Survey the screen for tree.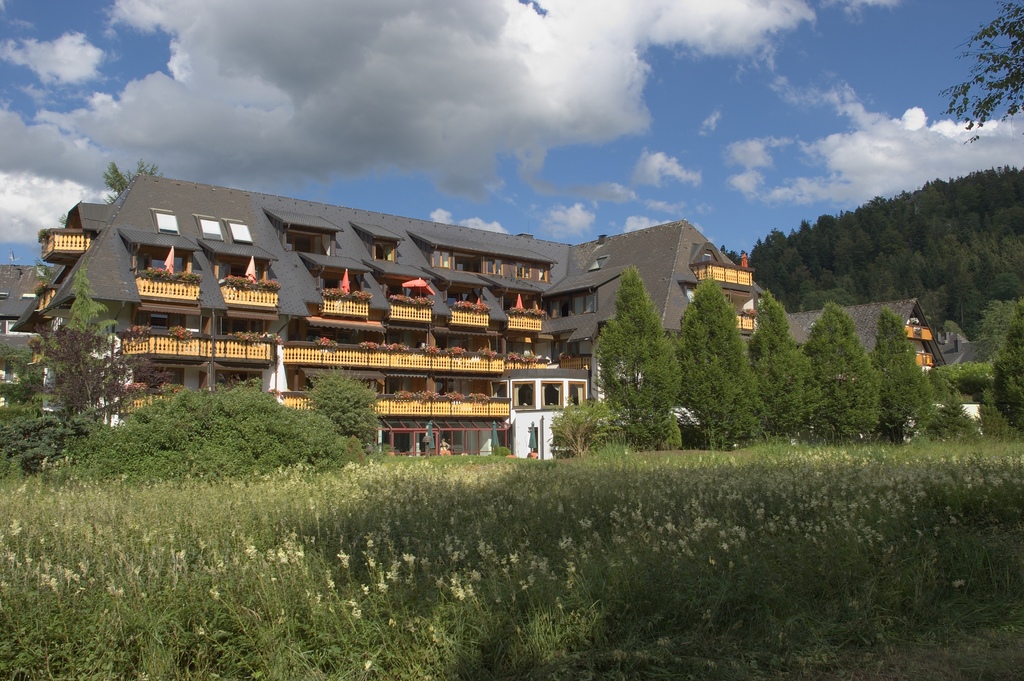
Survey found: BBox(594, 259, 689, 455).
